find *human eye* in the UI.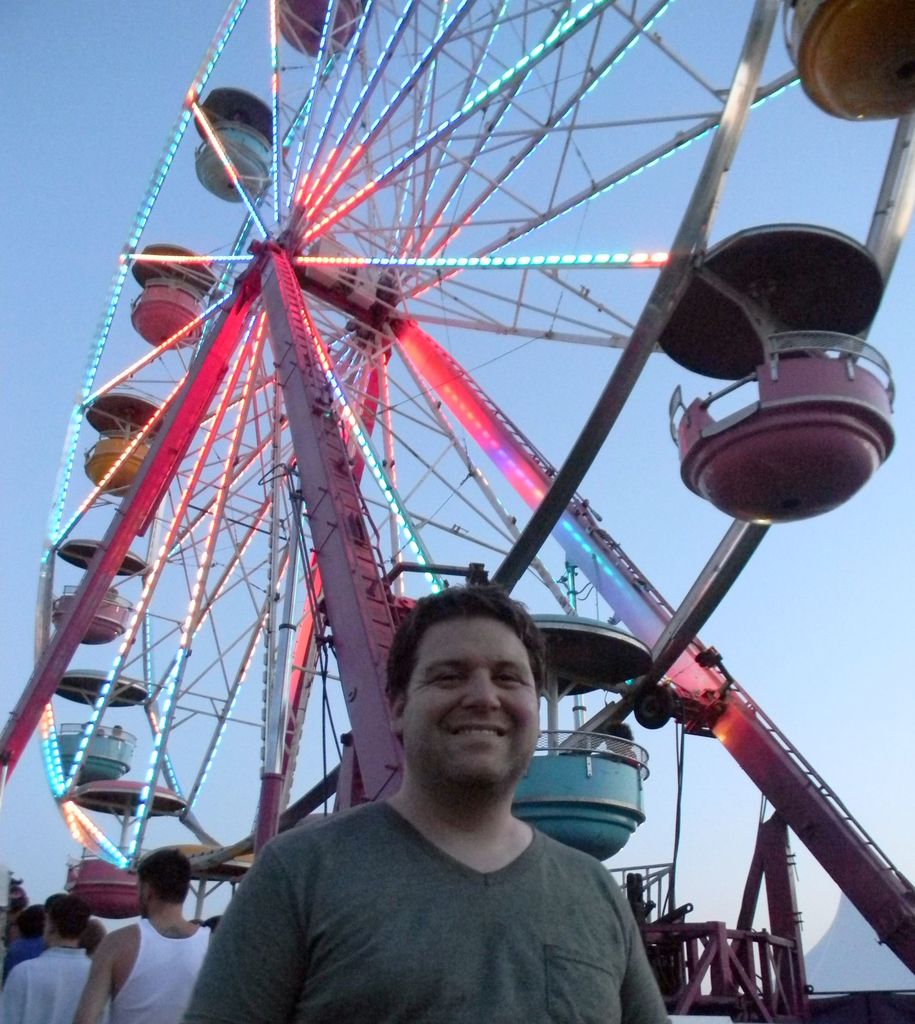
UI element at 424:665:471:691.
